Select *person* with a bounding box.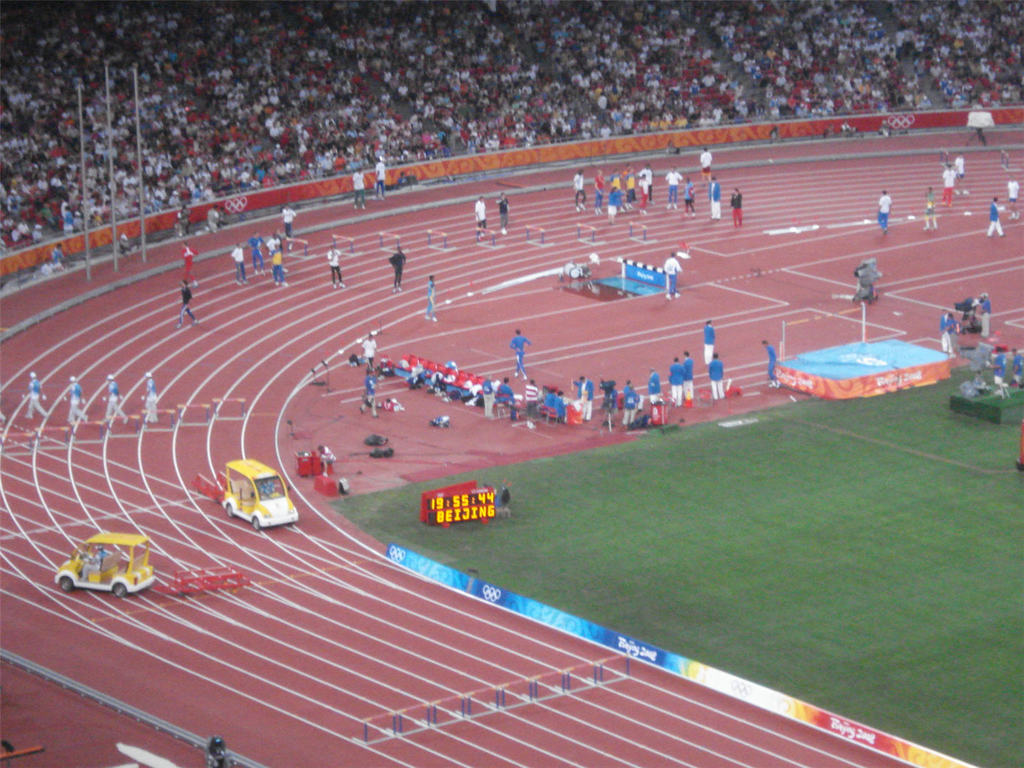
(x1=1013, y1=347, x2=1023, y2=390).
